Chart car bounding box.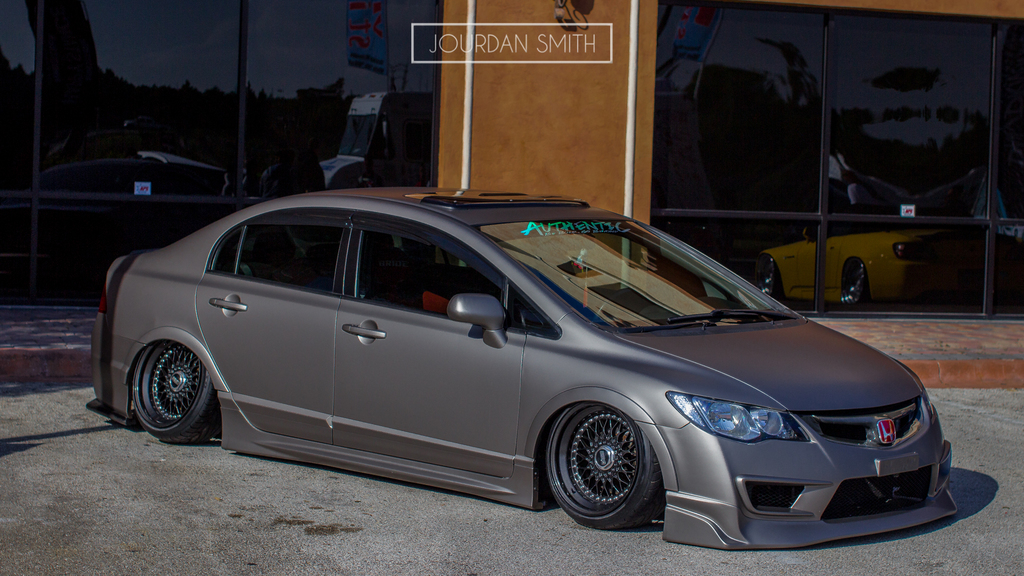
Charted: <region>128, 200, 938, 541</region>.
